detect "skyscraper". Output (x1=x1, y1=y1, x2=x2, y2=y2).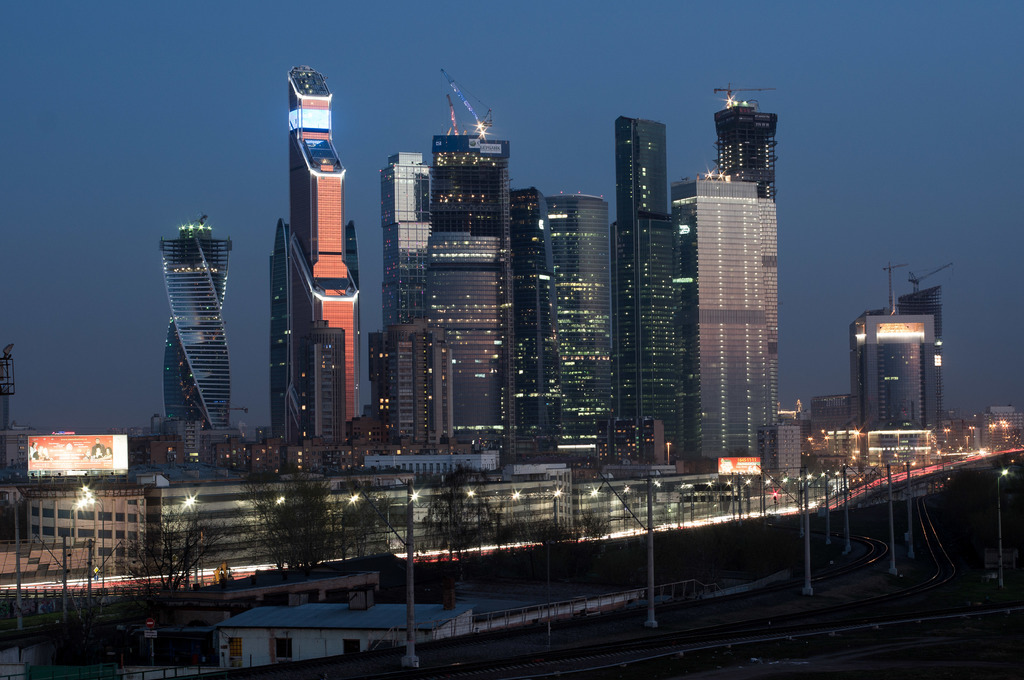
(x1=380, y1=119, x2=511, y2=468).
